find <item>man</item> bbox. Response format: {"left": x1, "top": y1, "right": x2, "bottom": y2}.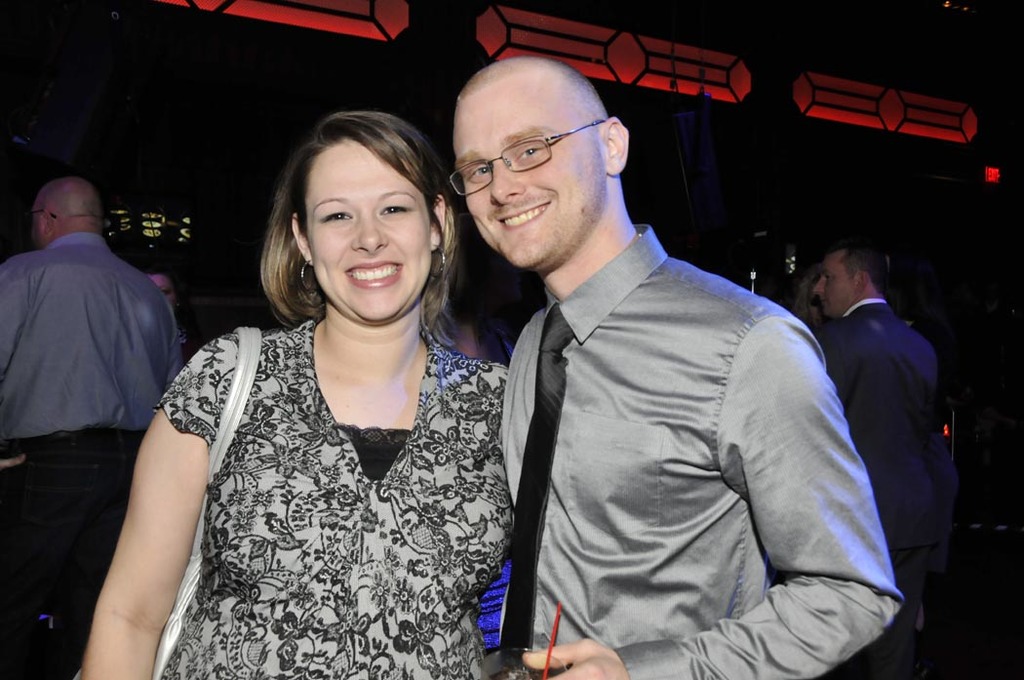
{"left": 435, "top": 30, "right": 864, "bottom": 679}.
